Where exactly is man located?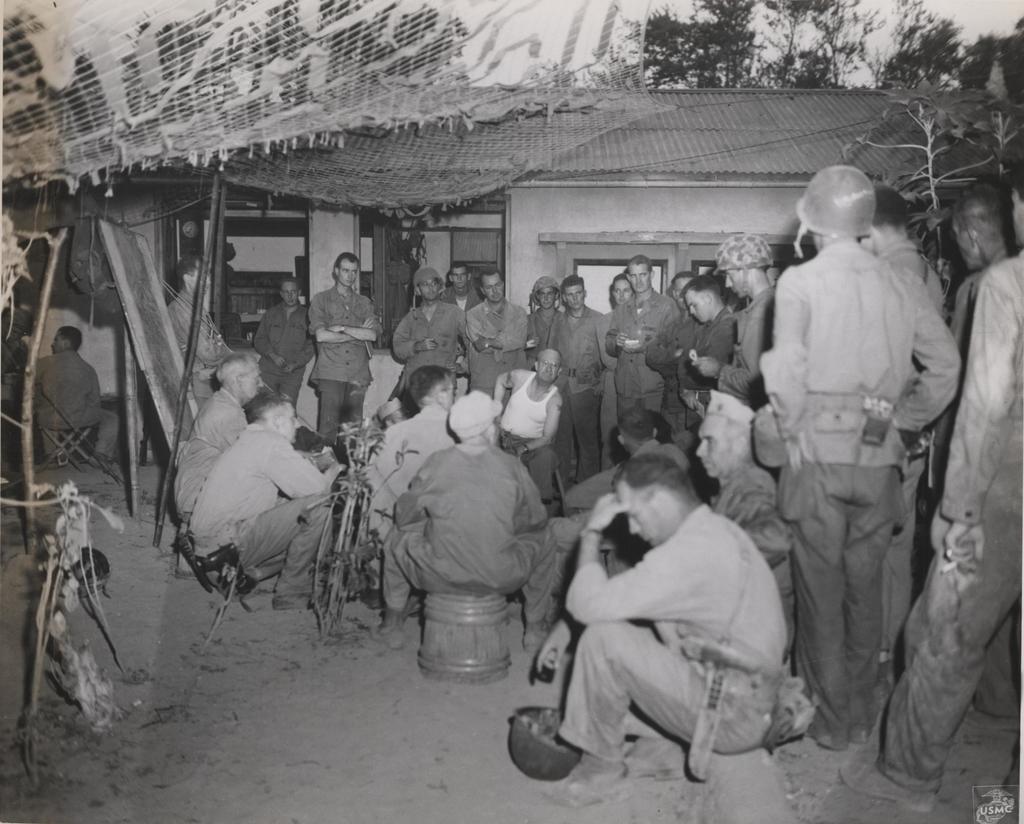
Its bounding box is (253, 276, 314, 414).
